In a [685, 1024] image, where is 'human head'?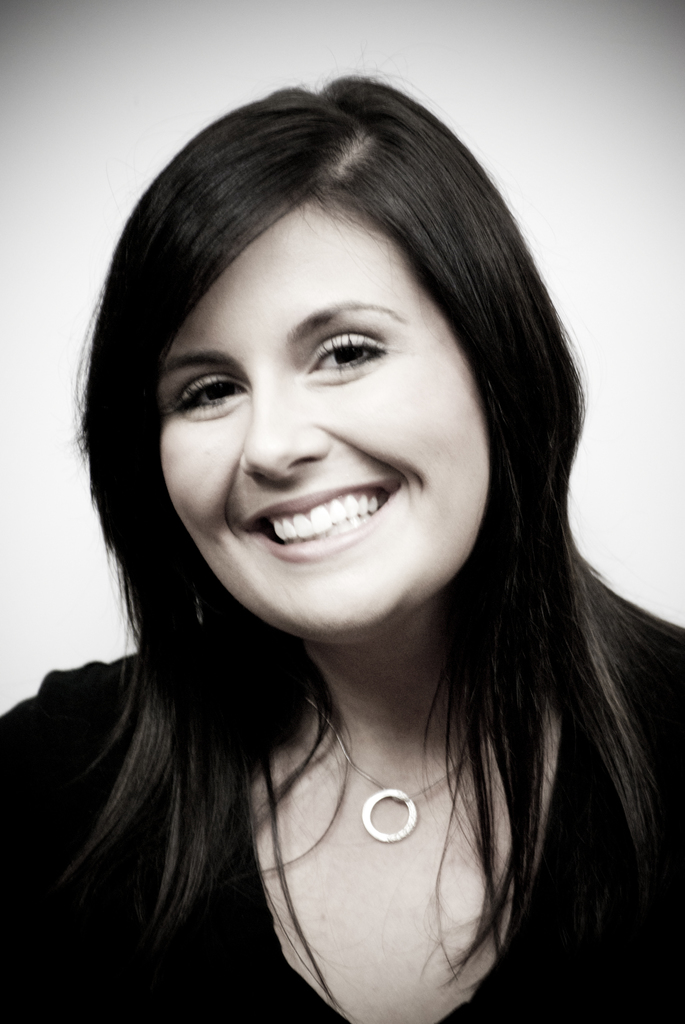
[115,79,528,598].
